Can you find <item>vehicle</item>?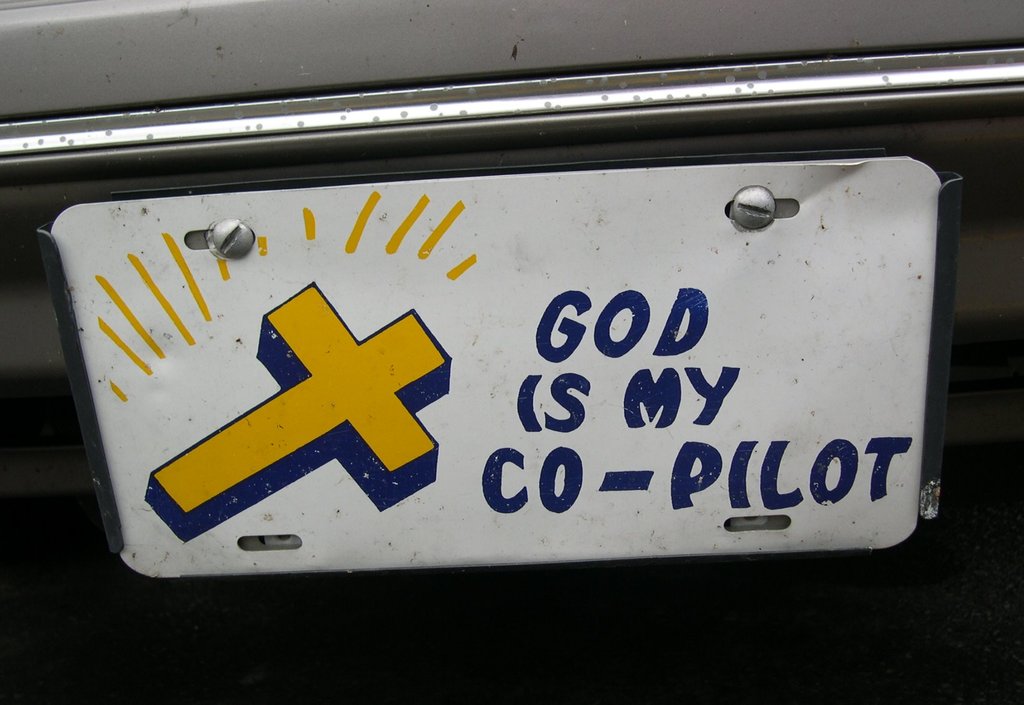
Yes, bounding box: 0/0/1023/704.
